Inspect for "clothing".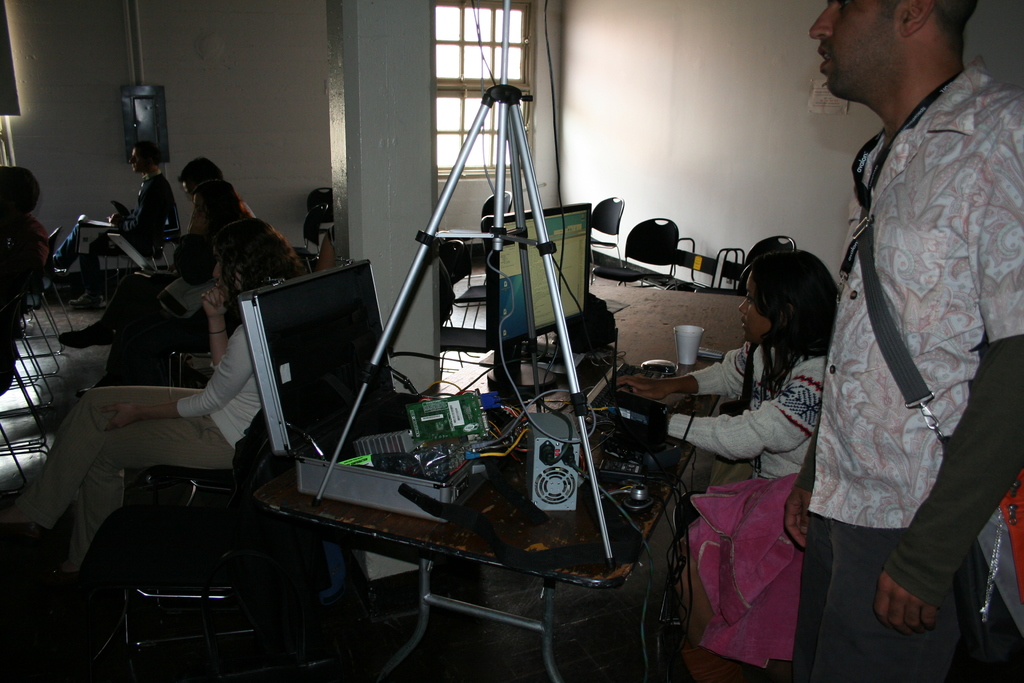
Inspection: l=115, t=273, r=238, b=387.
